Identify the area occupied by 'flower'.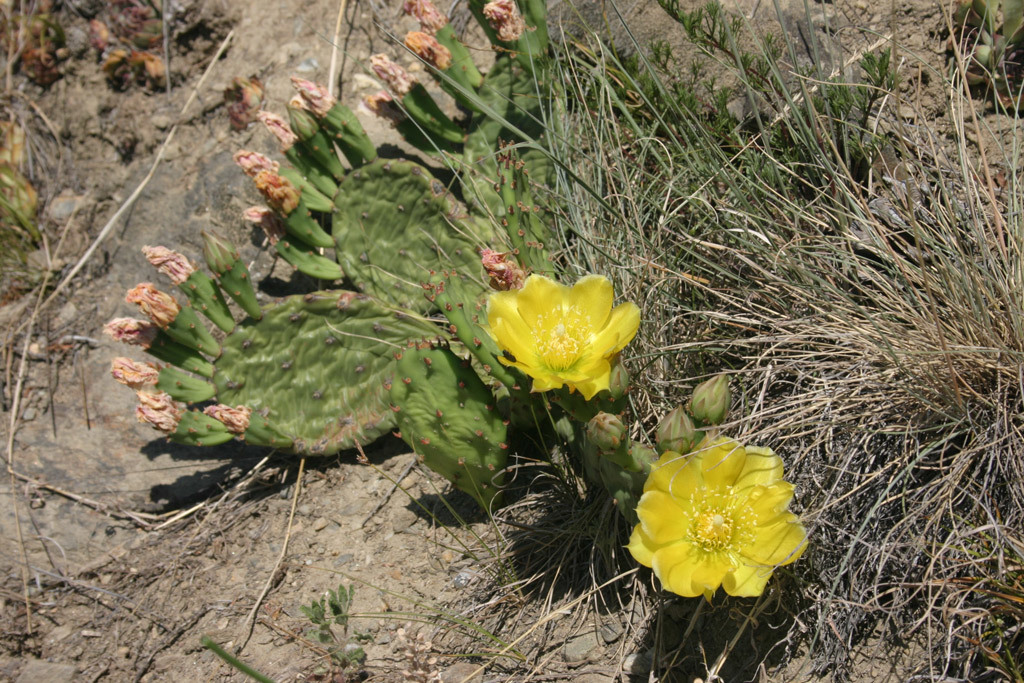
Area: [left=102, top=315, right=154, bottom=352].
